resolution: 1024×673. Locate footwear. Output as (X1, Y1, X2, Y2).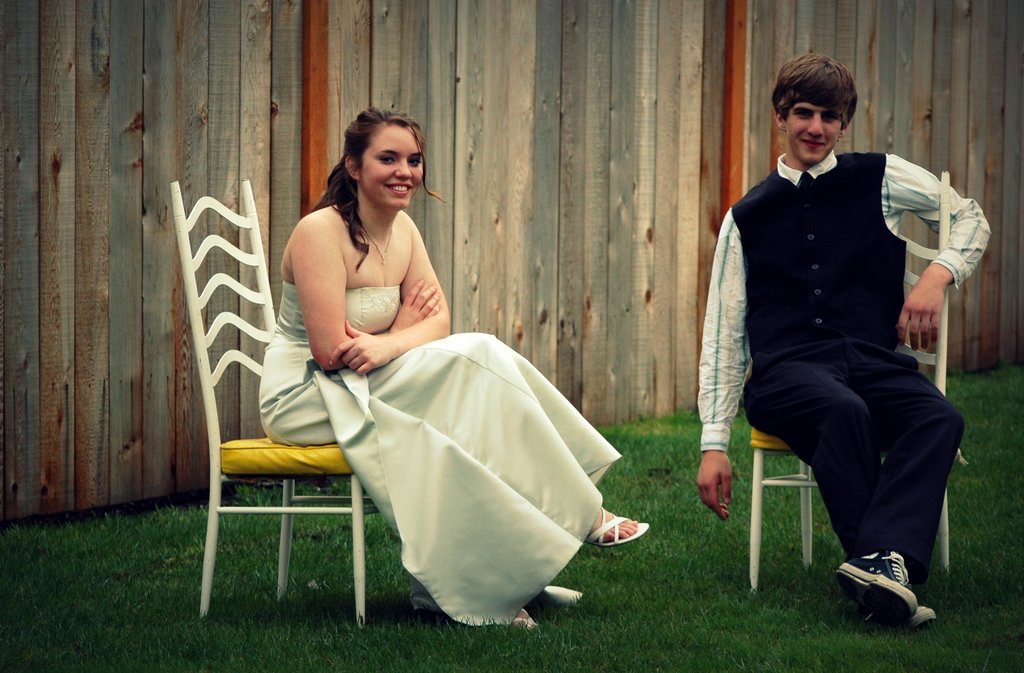
(902, 589, 940, 630).
